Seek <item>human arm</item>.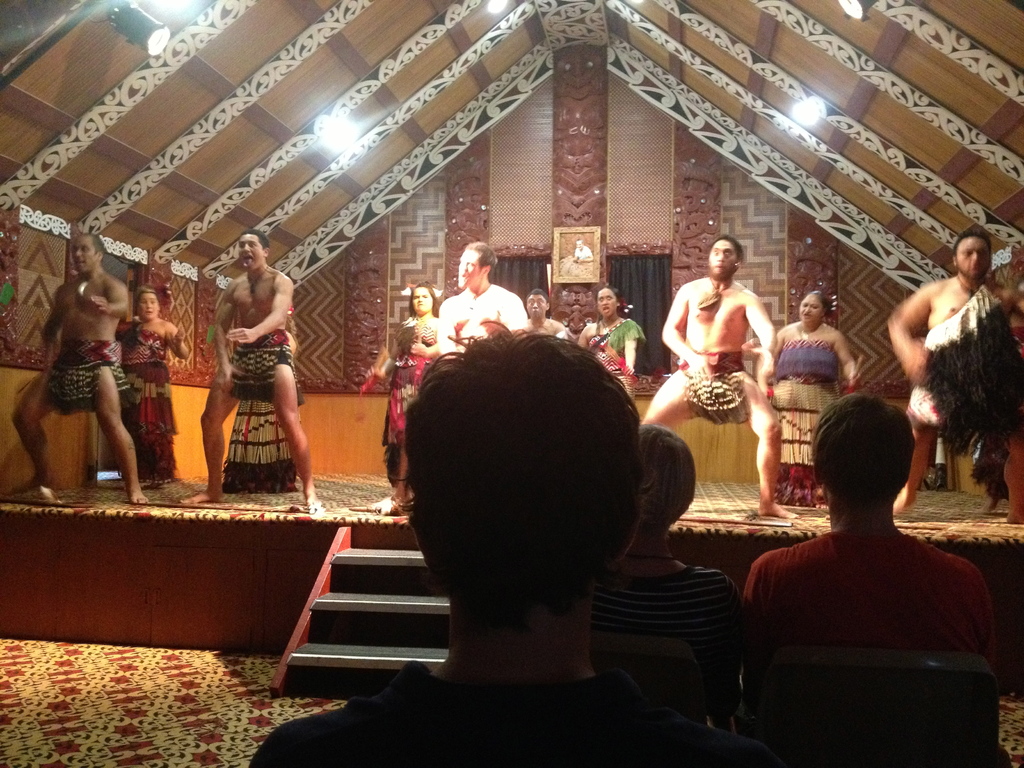
(88, 278, 131, 320).
